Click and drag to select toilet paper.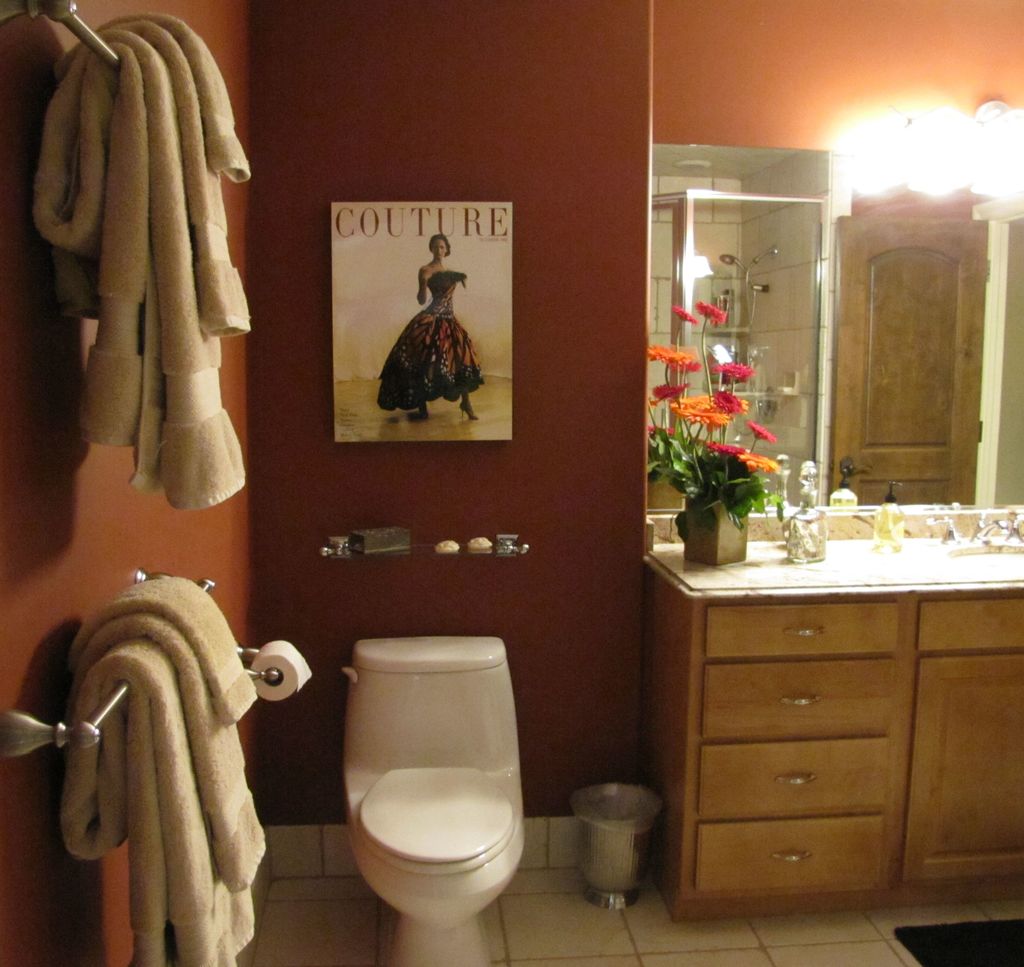
Selection: <bbox>250, 642, 316, 706</bbox>.
